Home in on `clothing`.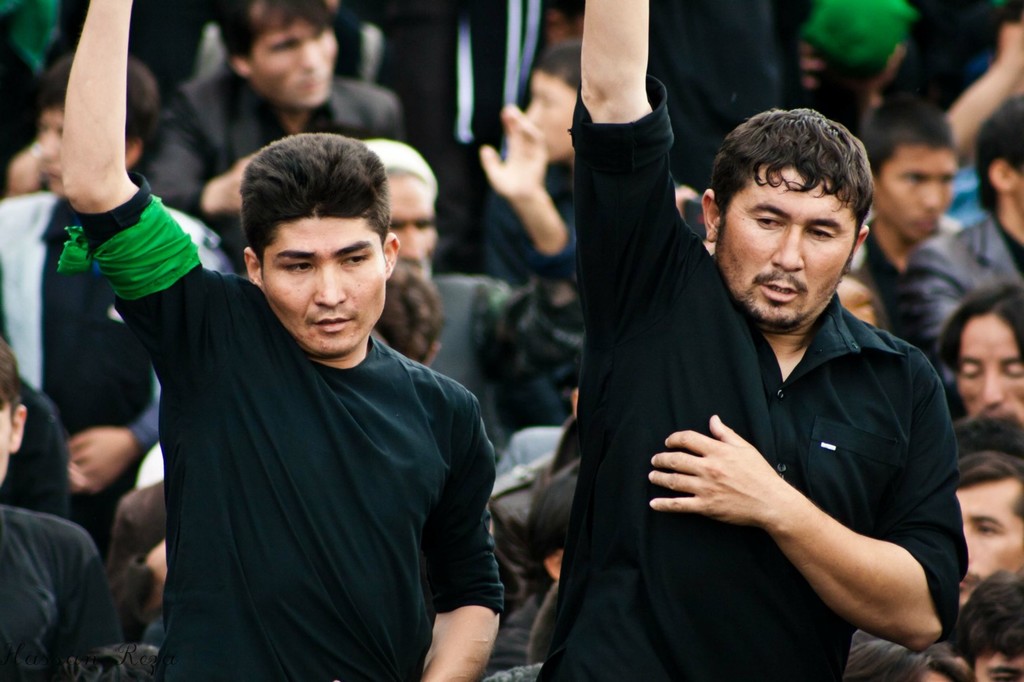
Homed in at [x1=532, y1=73, x2=975, y2=681].
